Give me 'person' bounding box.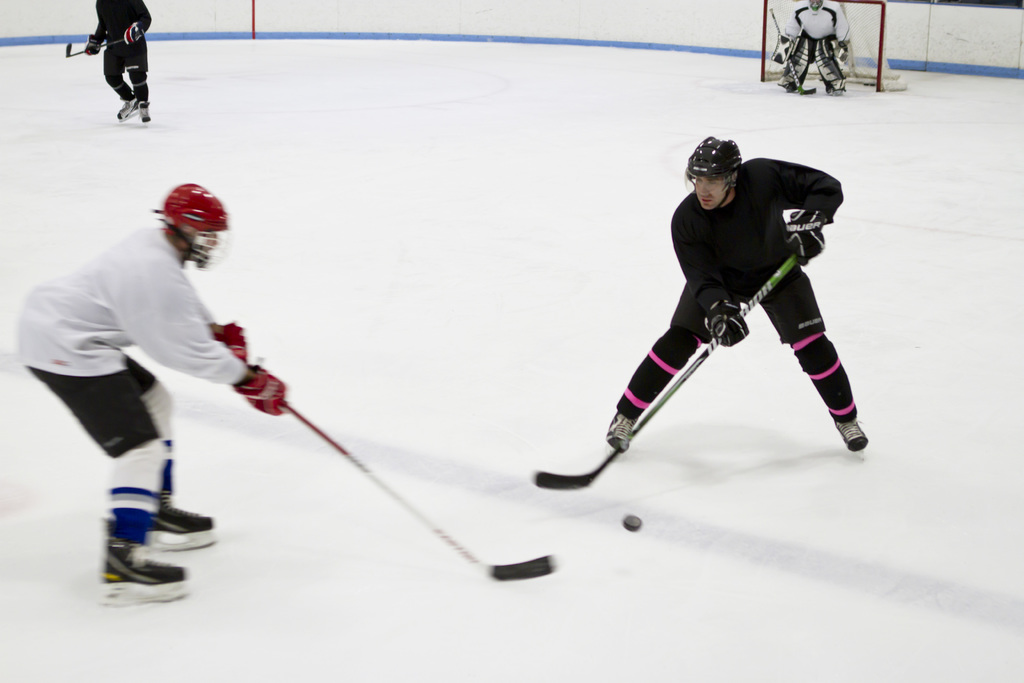
bbox(86, 0, 146, 122).
